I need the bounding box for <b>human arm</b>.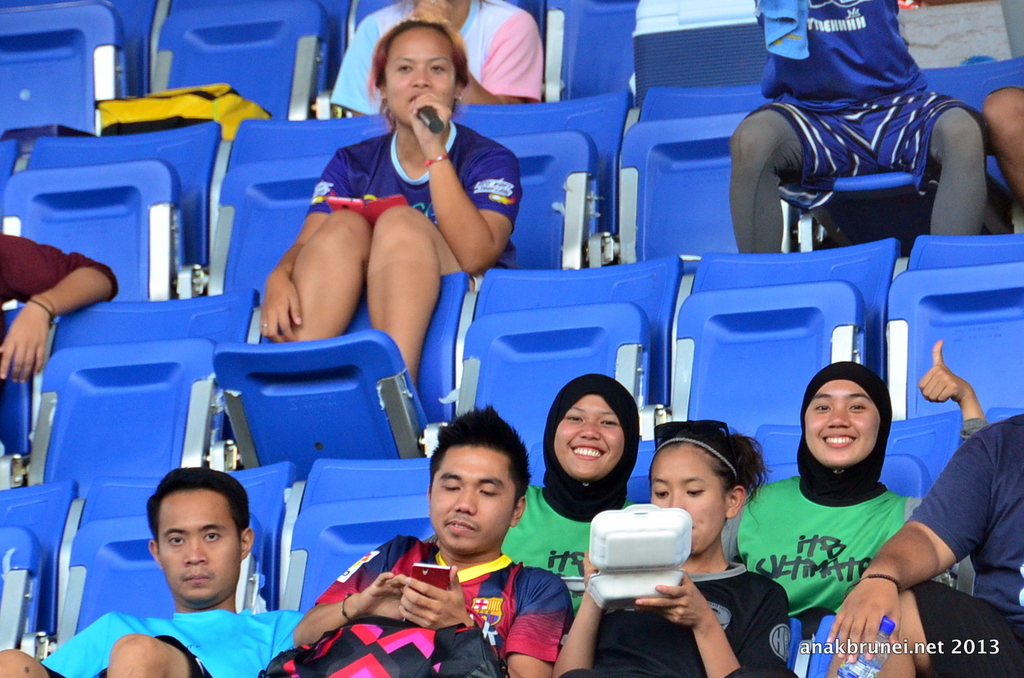
Here it is: <box>550,549,620,677</box>.
